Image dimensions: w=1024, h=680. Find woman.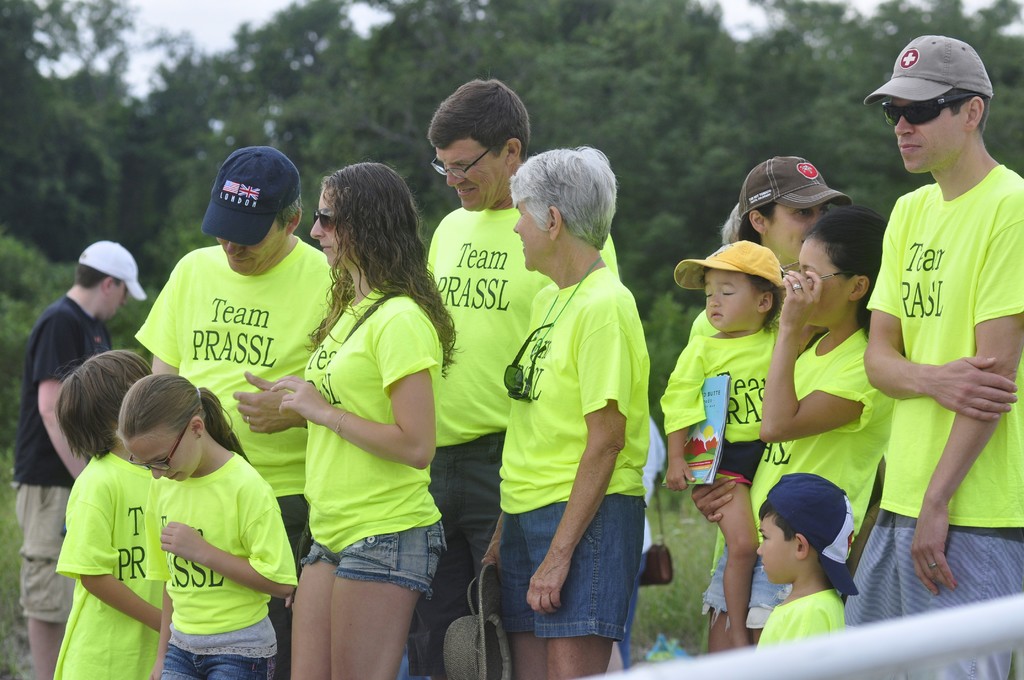
left=690, top=215, right=896, bottom=654.
